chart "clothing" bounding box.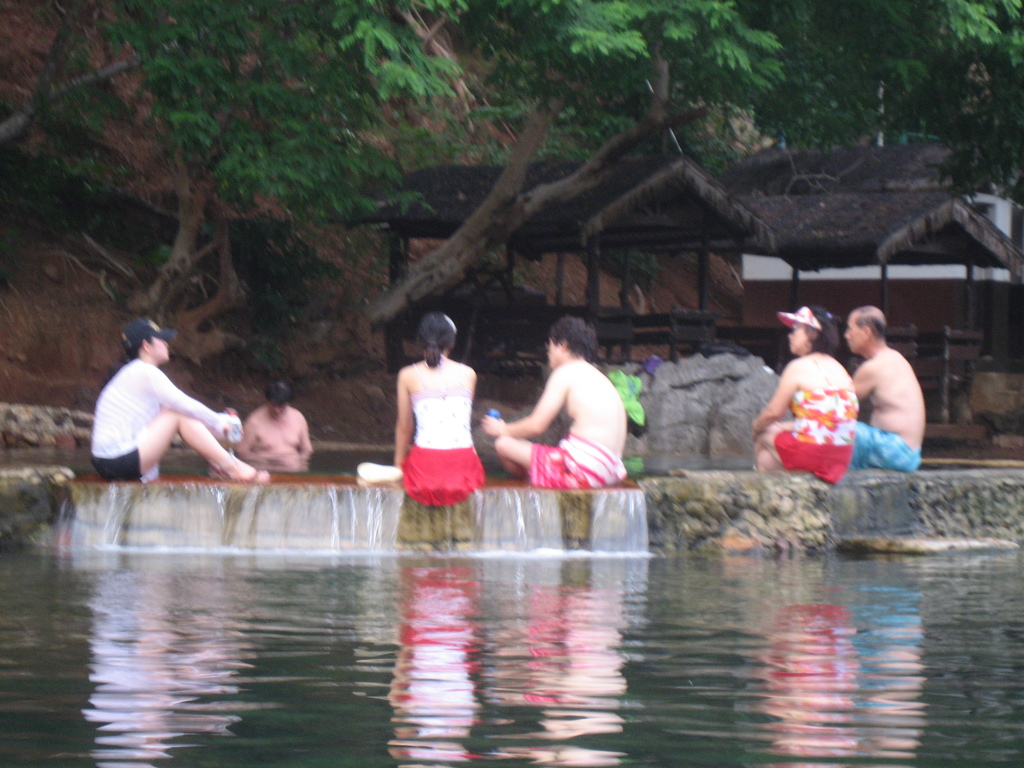
Charted: box(86, 352, 226, 481).
